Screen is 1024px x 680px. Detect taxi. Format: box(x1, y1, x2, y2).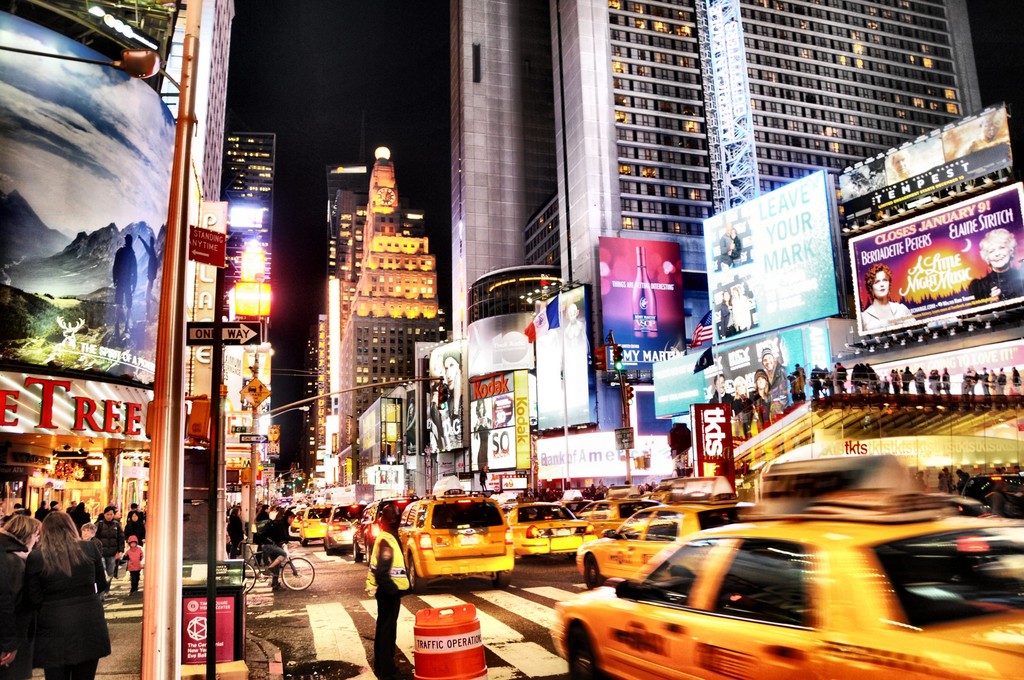
box(559, 458, 1023, 679).
